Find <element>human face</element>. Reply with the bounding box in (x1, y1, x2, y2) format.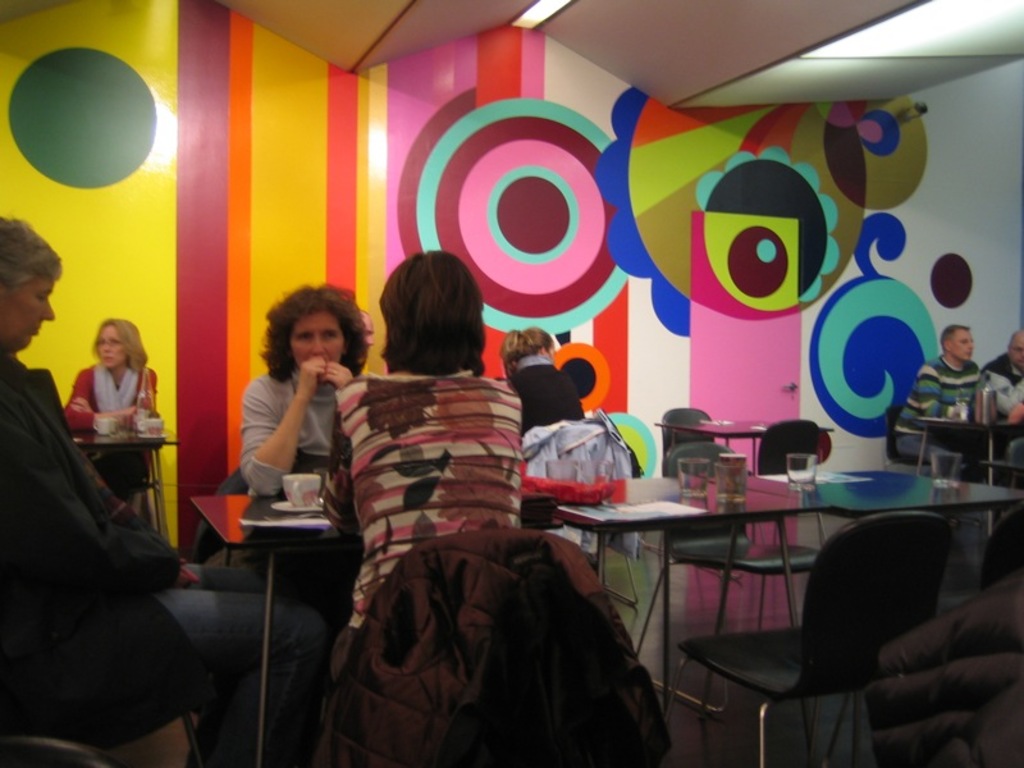
(291, 310, 346, 367).
